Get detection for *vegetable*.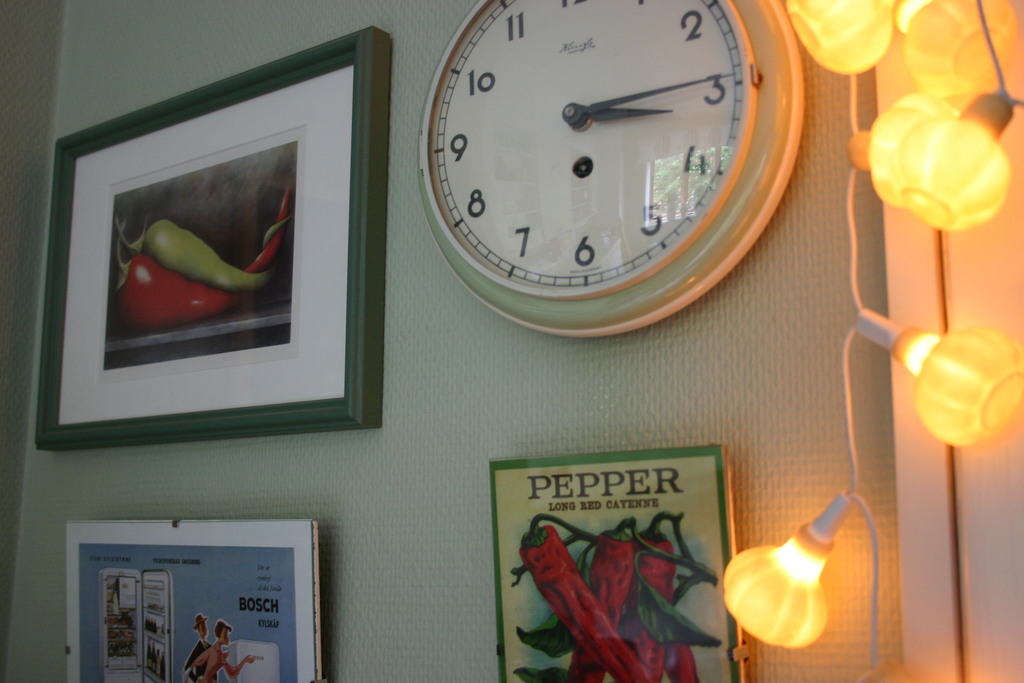
Detection: <box>120,214,299,292</box>.
